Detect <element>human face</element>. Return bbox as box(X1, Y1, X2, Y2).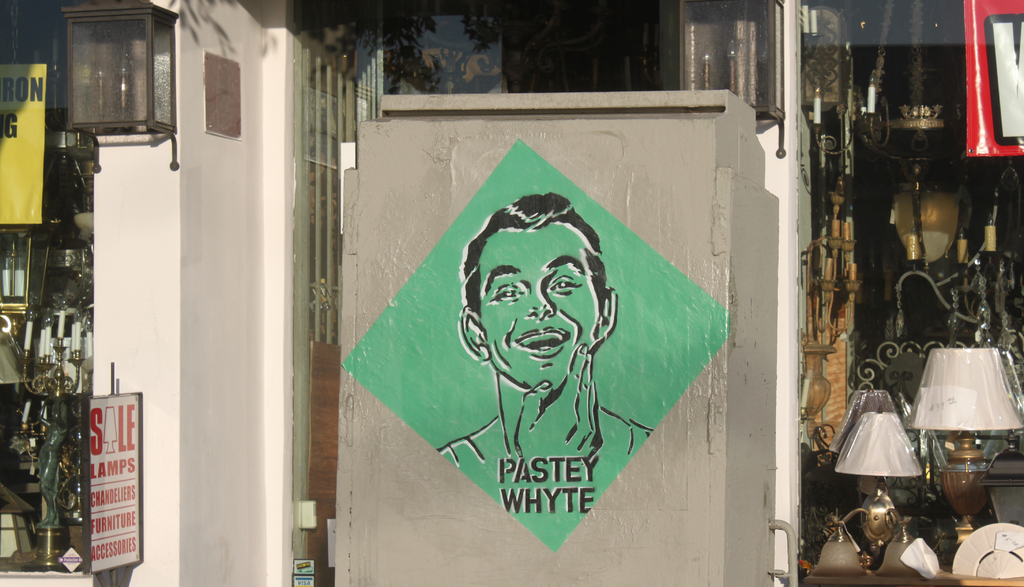
box(495, 240, 591, 391).
